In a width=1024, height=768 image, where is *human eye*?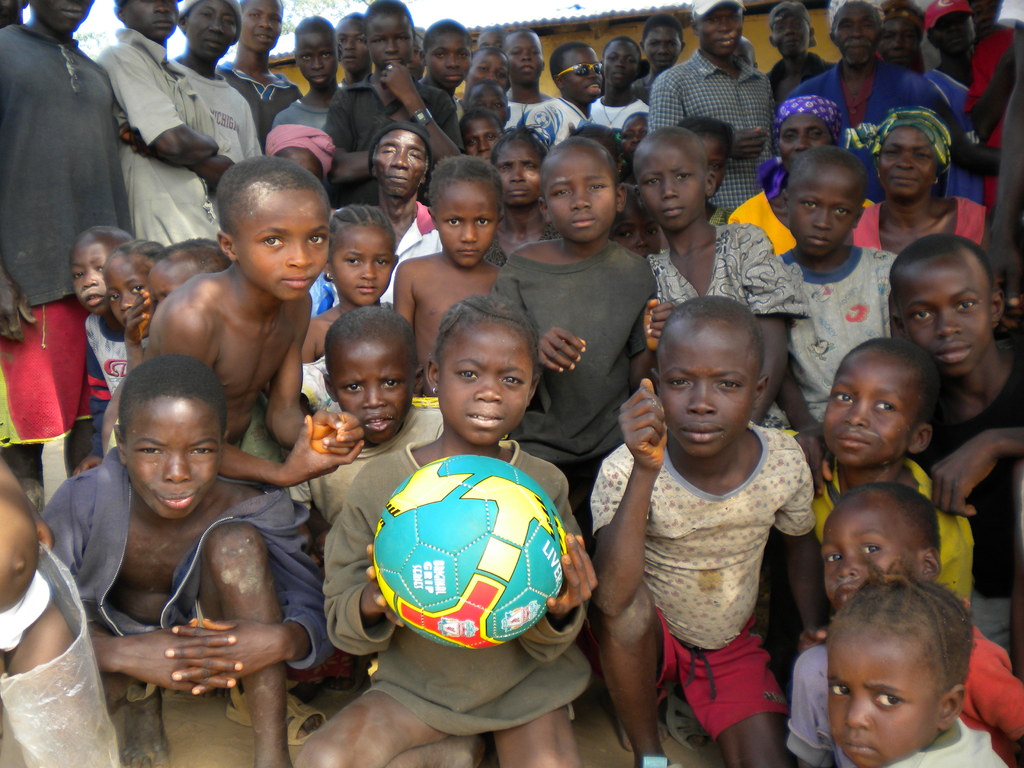
box(497, 74, 505, 82).
